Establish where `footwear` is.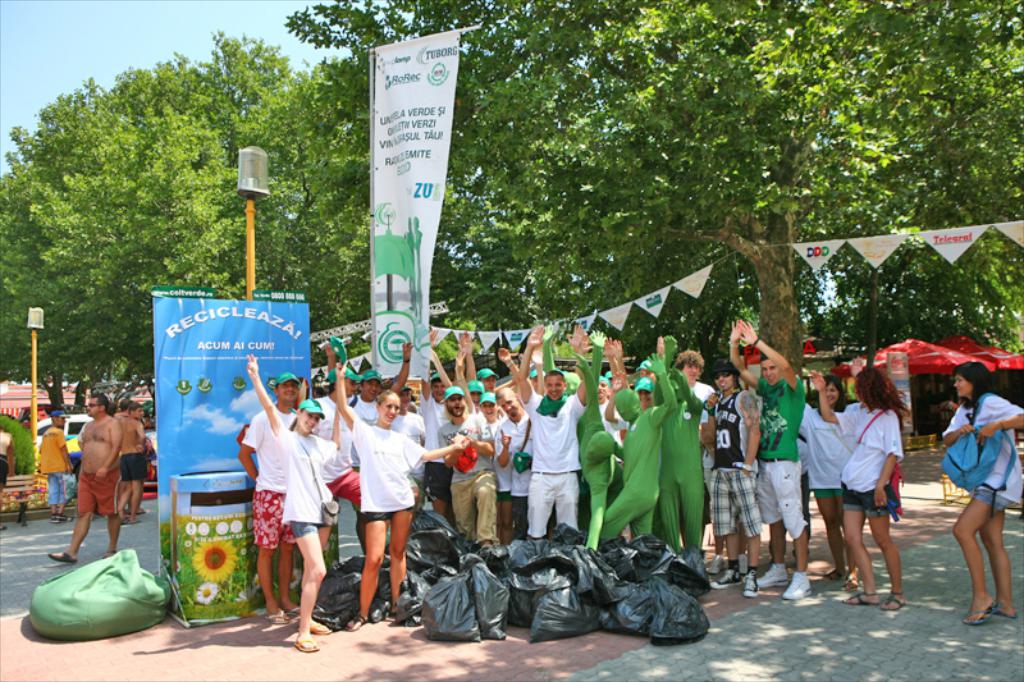
Established at [343,614,371,631].
